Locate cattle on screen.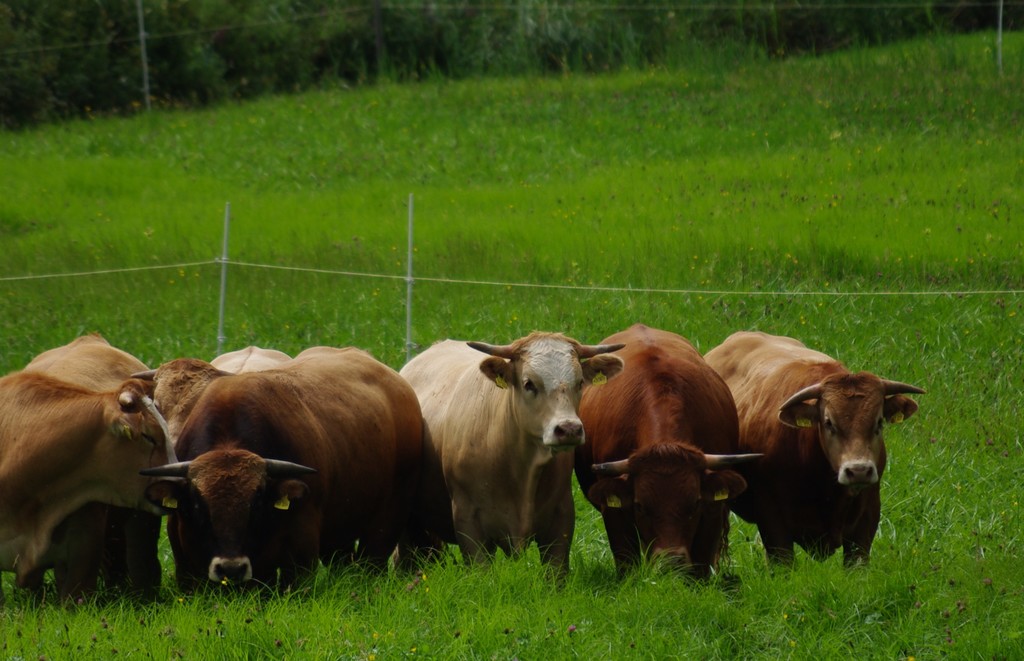
On screen at [left=674, top=333, right=917, bottom=577].
